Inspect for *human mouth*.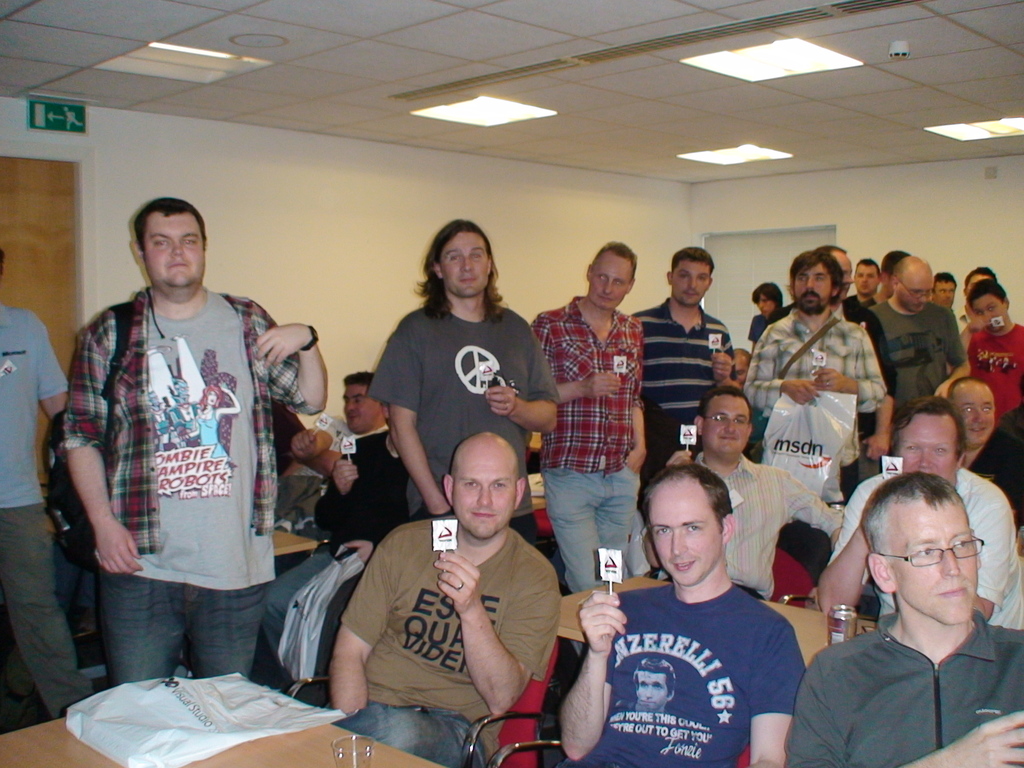
Inspection: [left=861, top=283, right=870, bottom=291].
